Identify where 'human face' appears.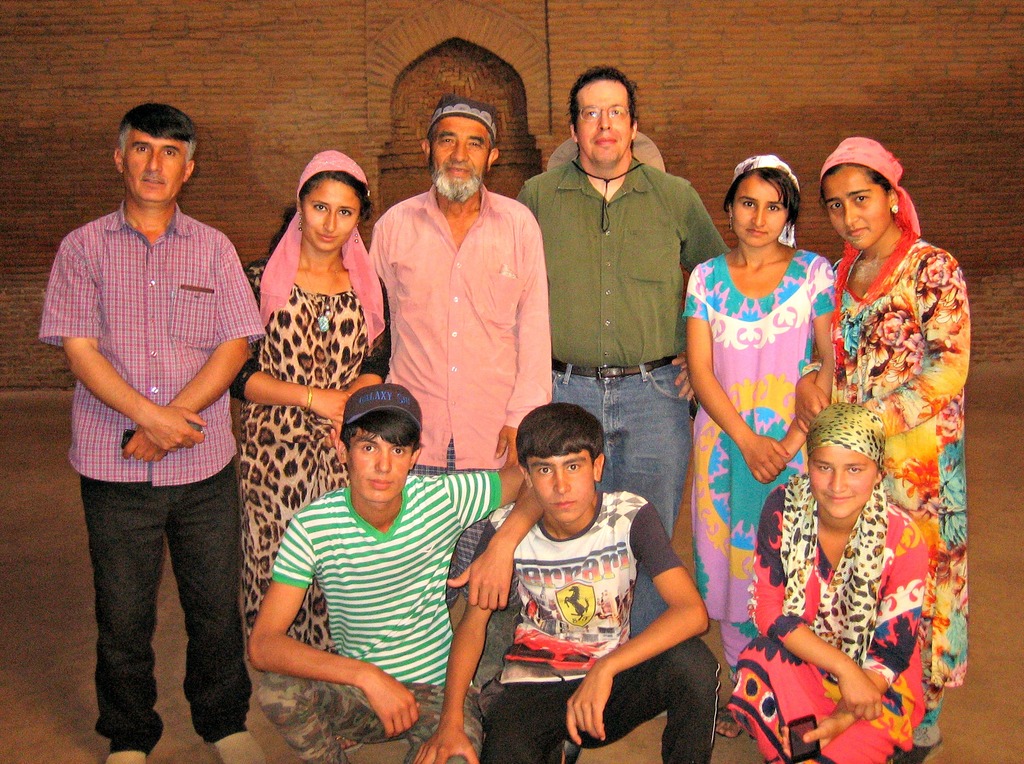
Appears at 821, 168, 896, 248.
